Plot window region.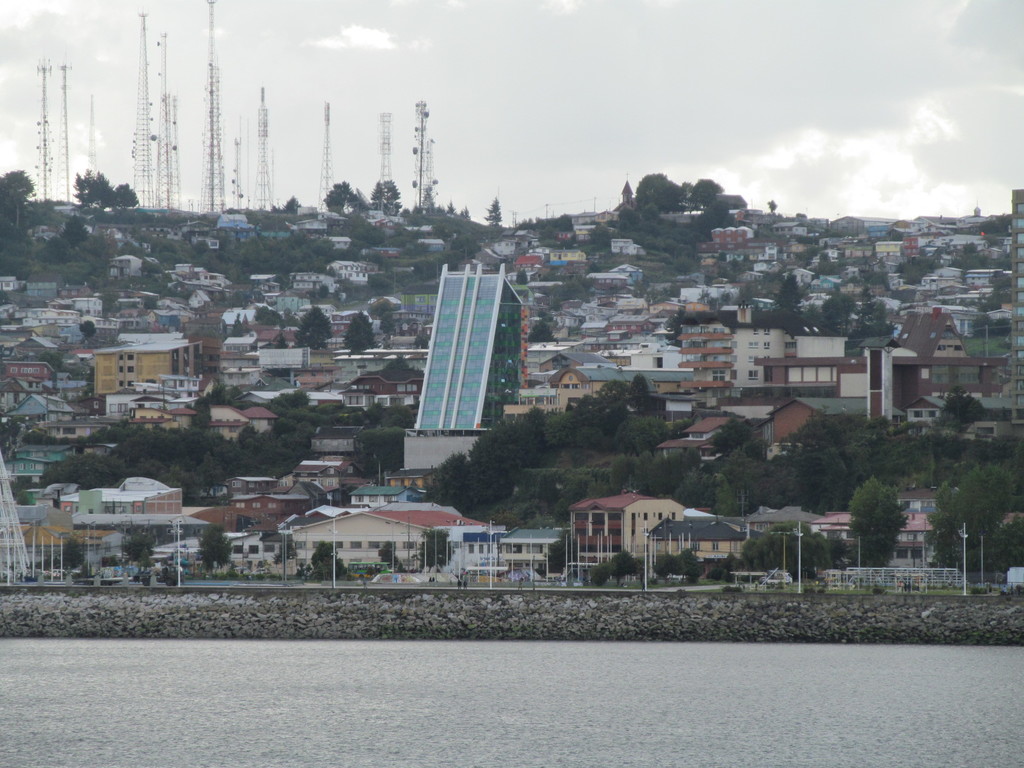
Plotted at crop(367, 540, 380, 548).
